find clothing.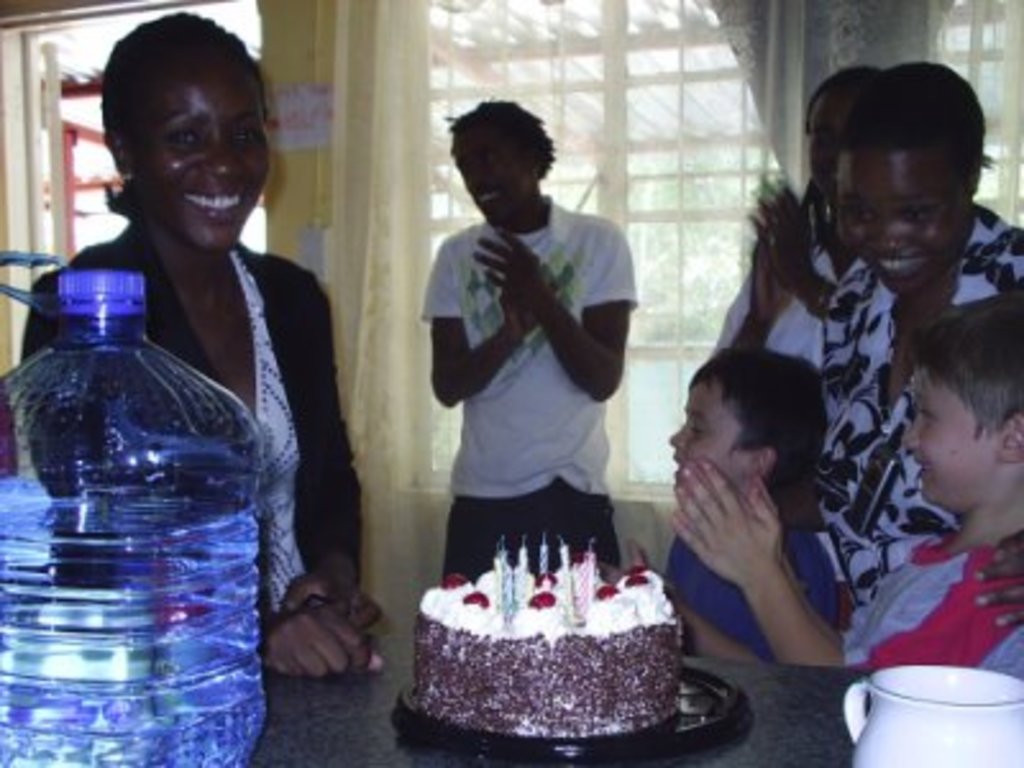
{"x1": 412, "y1": 141, "x2": 643, "y2": 589}.
